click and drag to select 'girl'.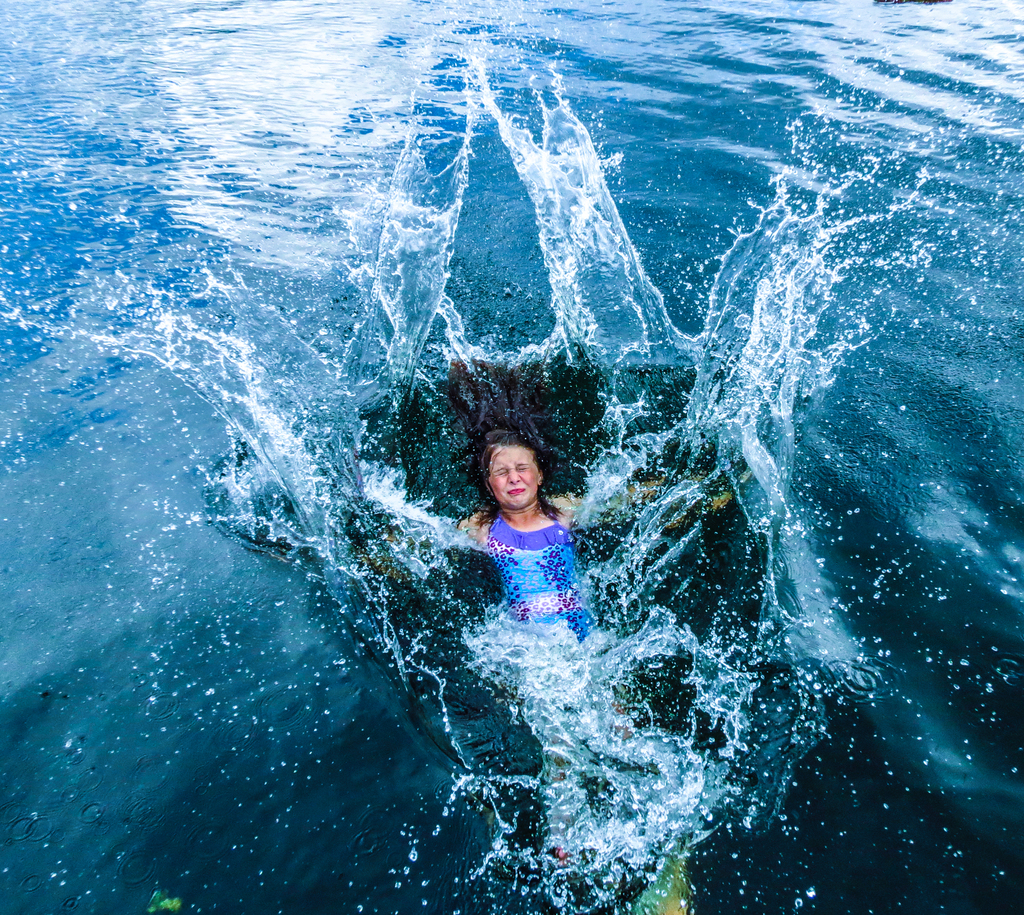
Selection: rect(452, 363, 736, 855).
